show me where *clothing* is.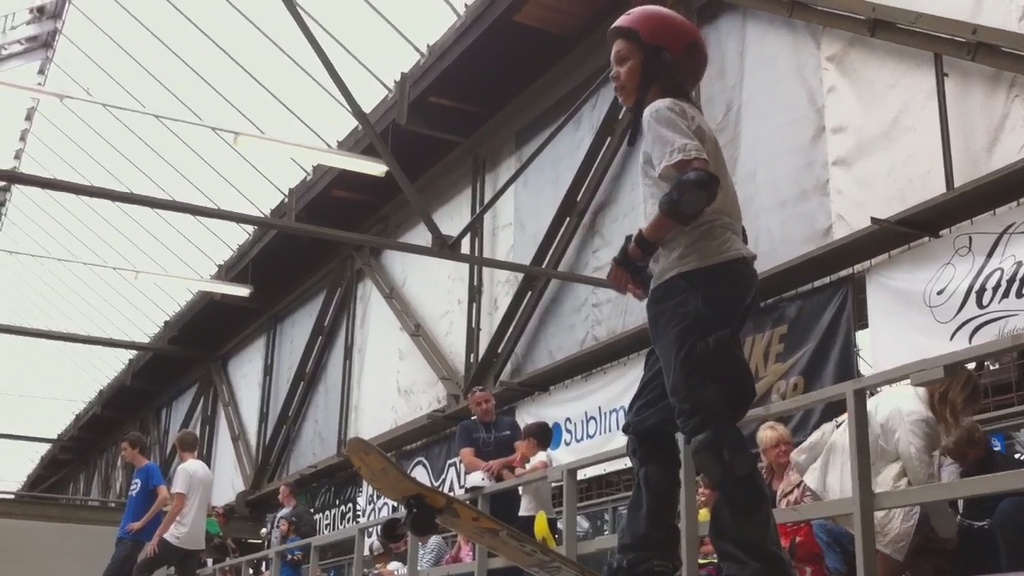
*clothing* is at [x1=454, y1=414, x2=519, y2=575].
